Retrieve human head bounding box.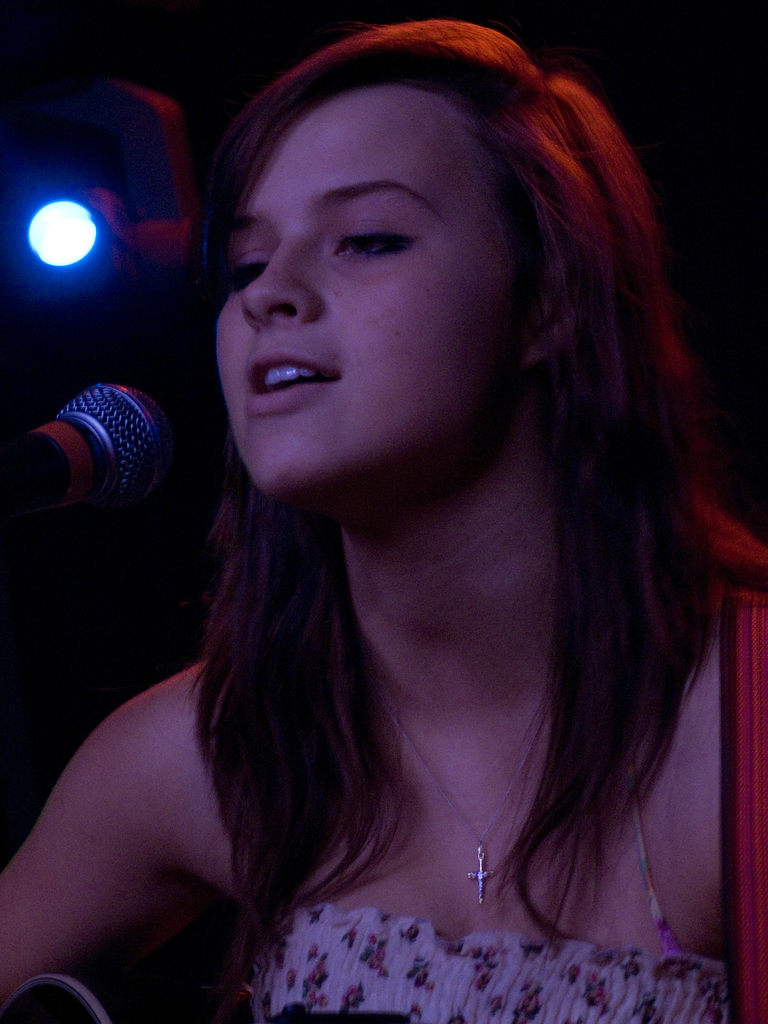
Bounding box: BBox(196, 14, 552, 499).
